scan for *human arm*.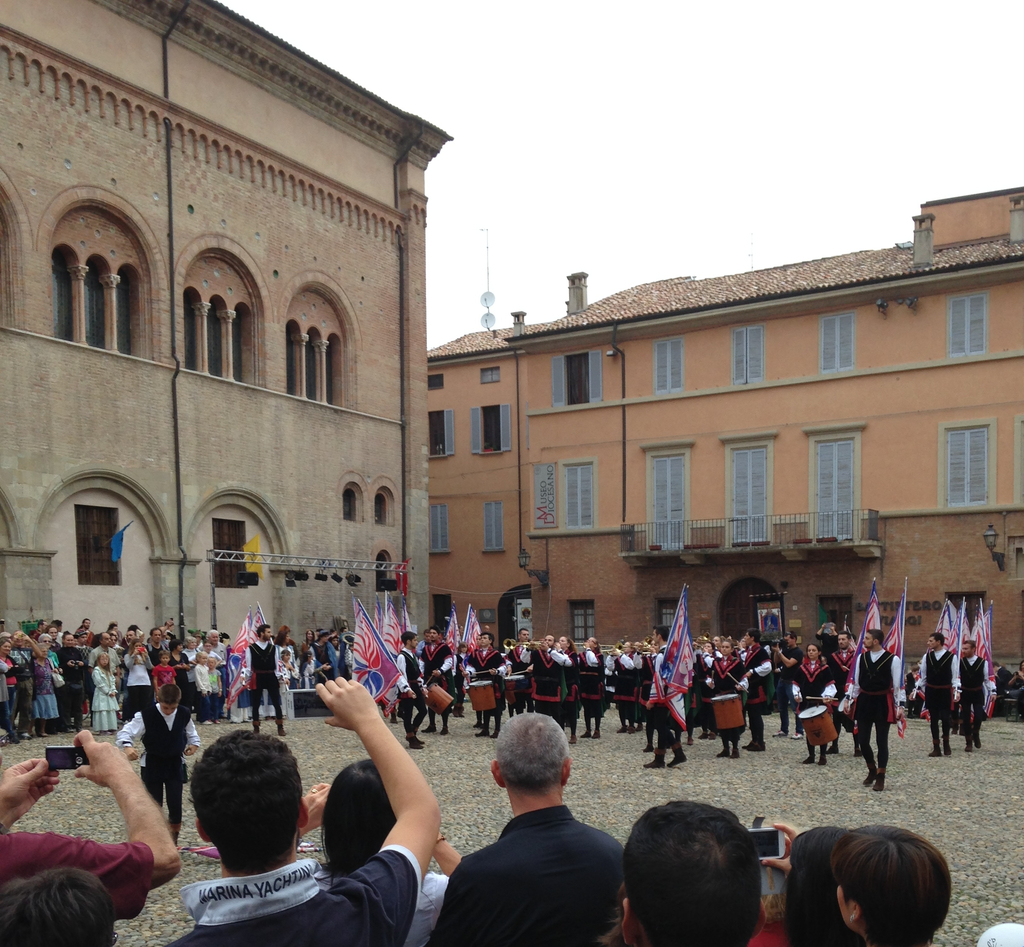
Scan result: select_region(413, 647, 426, 683).
